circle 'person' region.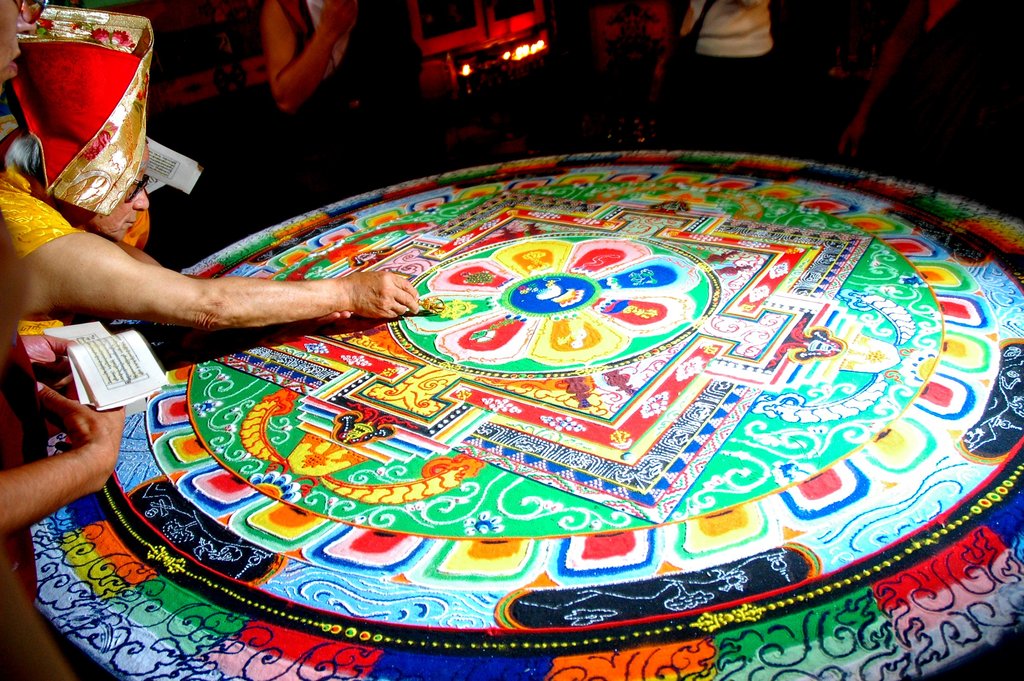
Region: 678,0,774,149.
